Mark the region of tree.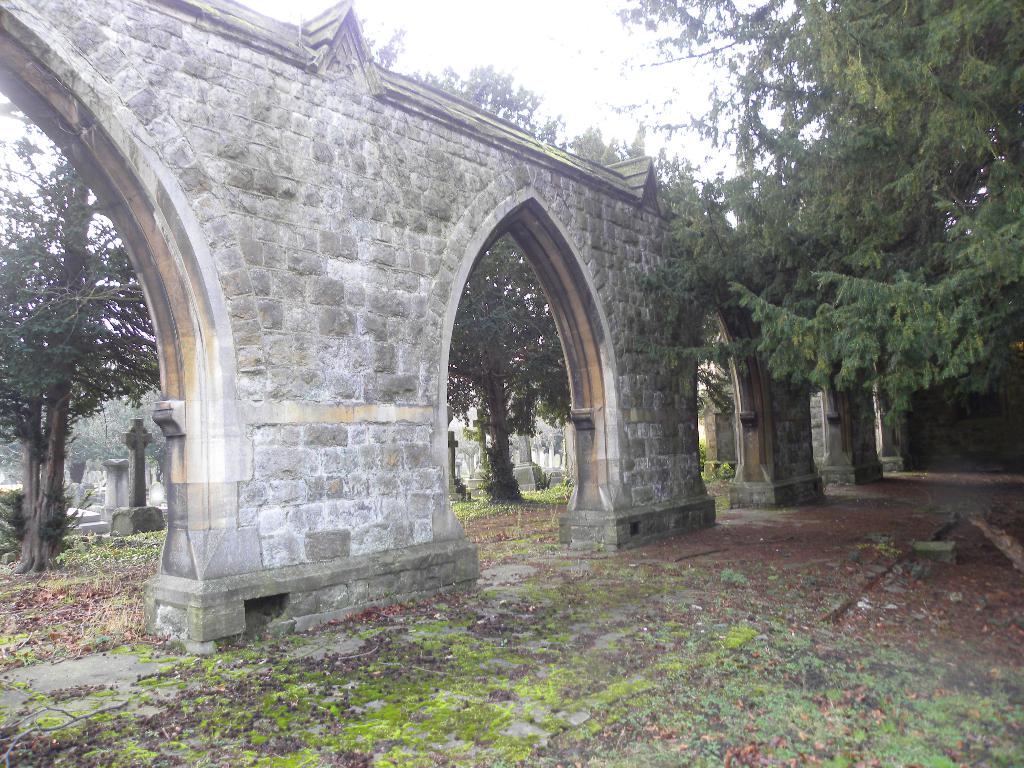
Region: 356,20,405,83.
